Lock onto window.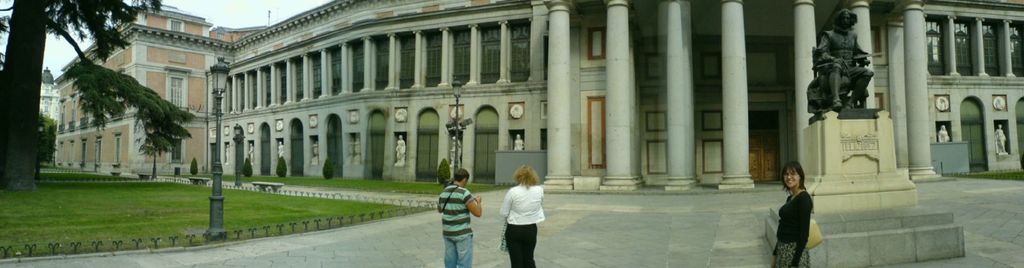
Locked: rect(399, 32, 419, 87).
